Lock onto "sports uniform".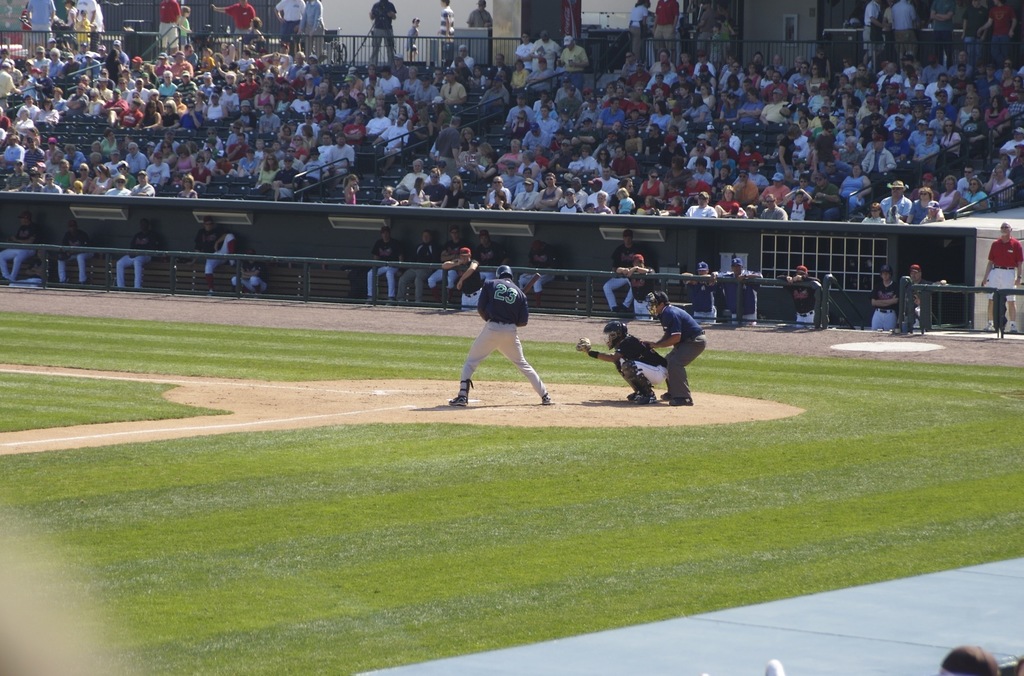
Locked: 366, 228, 402, 307.
